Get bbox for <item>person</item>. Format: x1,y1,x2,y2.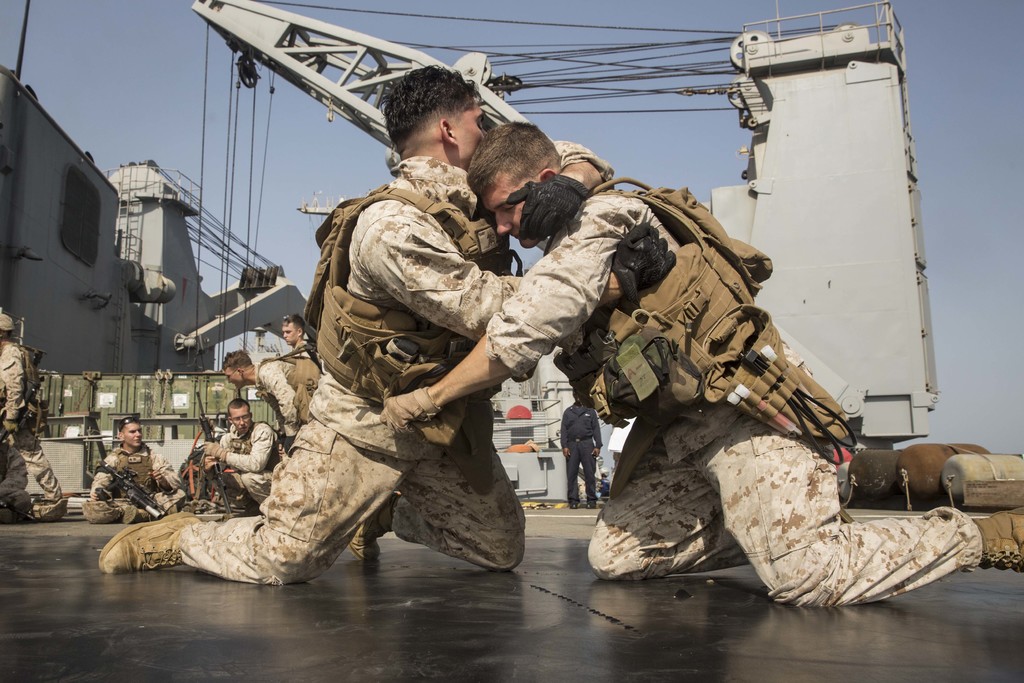
0,313,65,520.
